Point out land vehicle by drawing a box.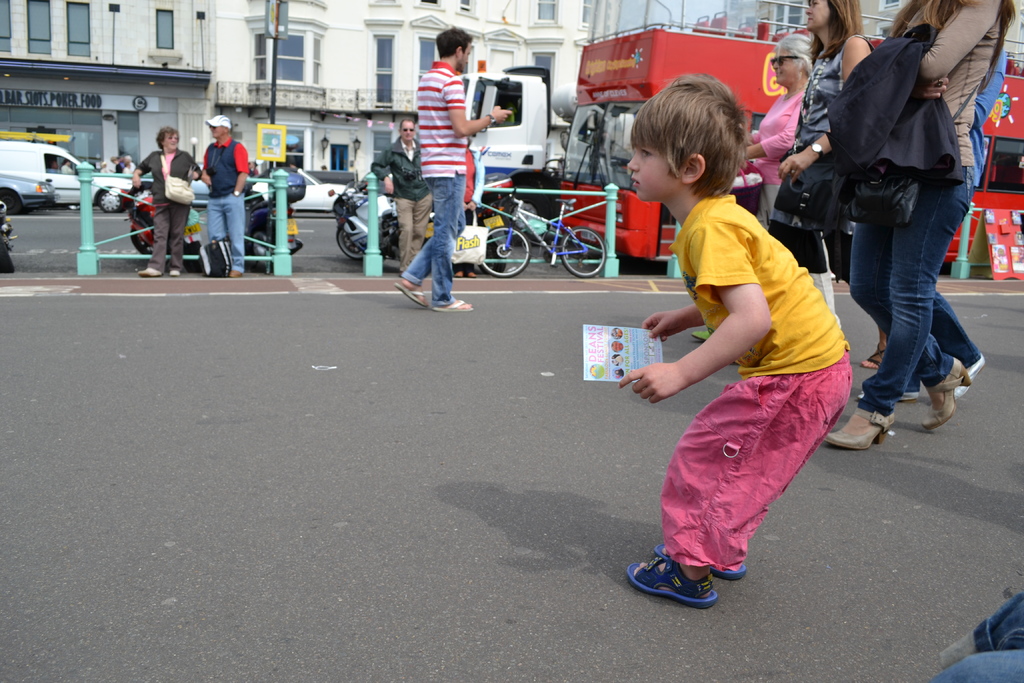
<bbox>0, 204, 12, 270</bbox>.
